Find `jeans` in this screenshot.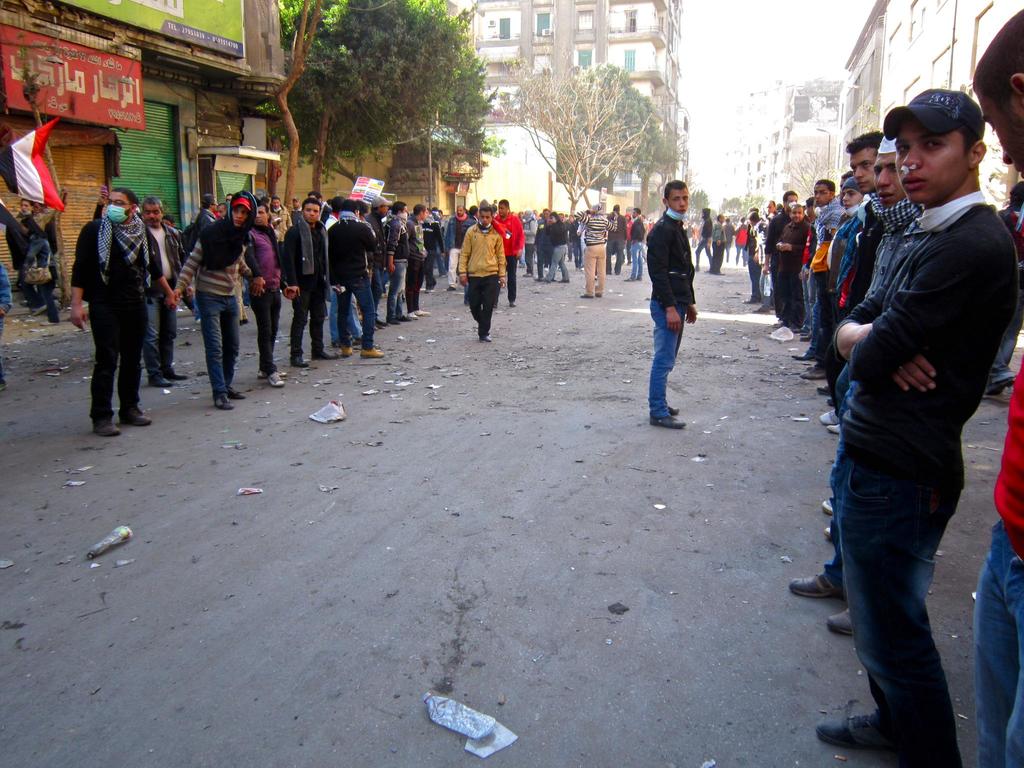
The bounding box for `jeans` is <bbox>758, 277, 772, 308</bbox>.
